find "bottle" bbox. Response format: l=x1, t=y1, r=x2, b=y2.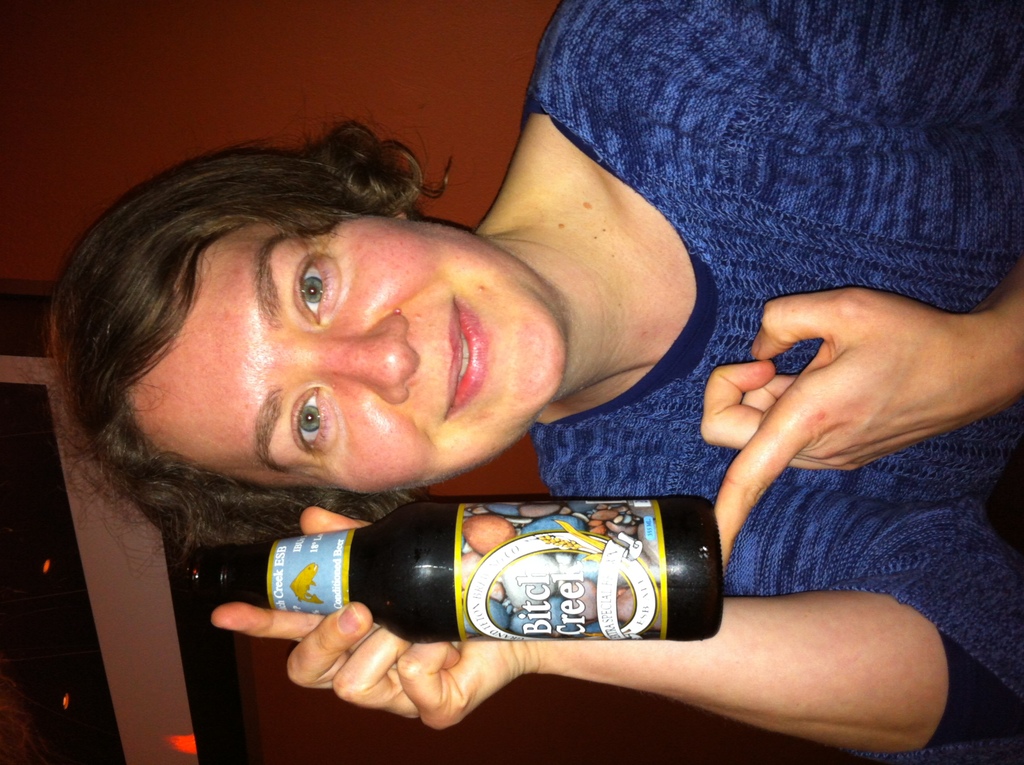
l=181, t=504, r=724, b=643.
